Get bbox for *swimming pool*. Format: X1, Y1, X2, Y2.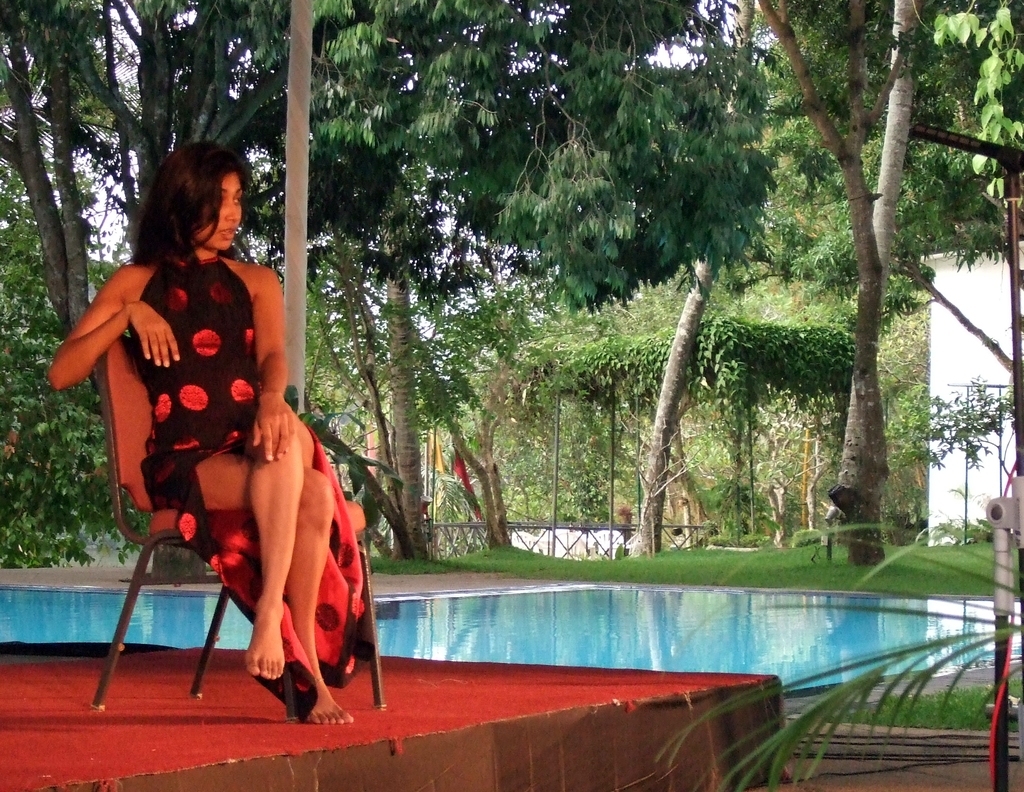
0, 586, 1023, 693.
